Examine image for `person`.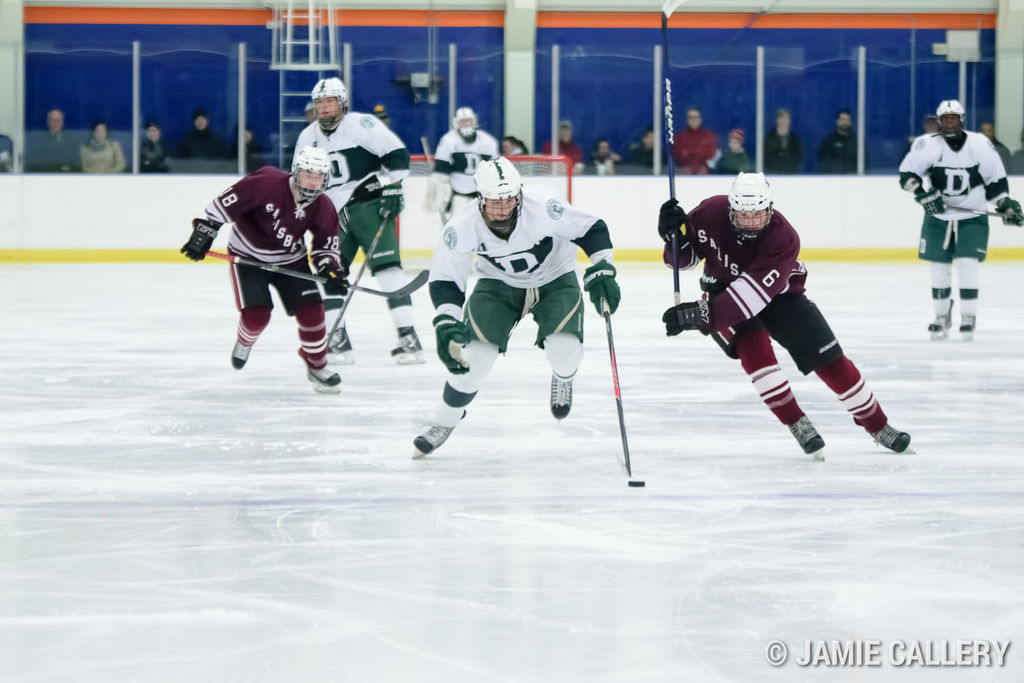
Examination result: <bbox>417, 150, 616, 454</bbox>.
